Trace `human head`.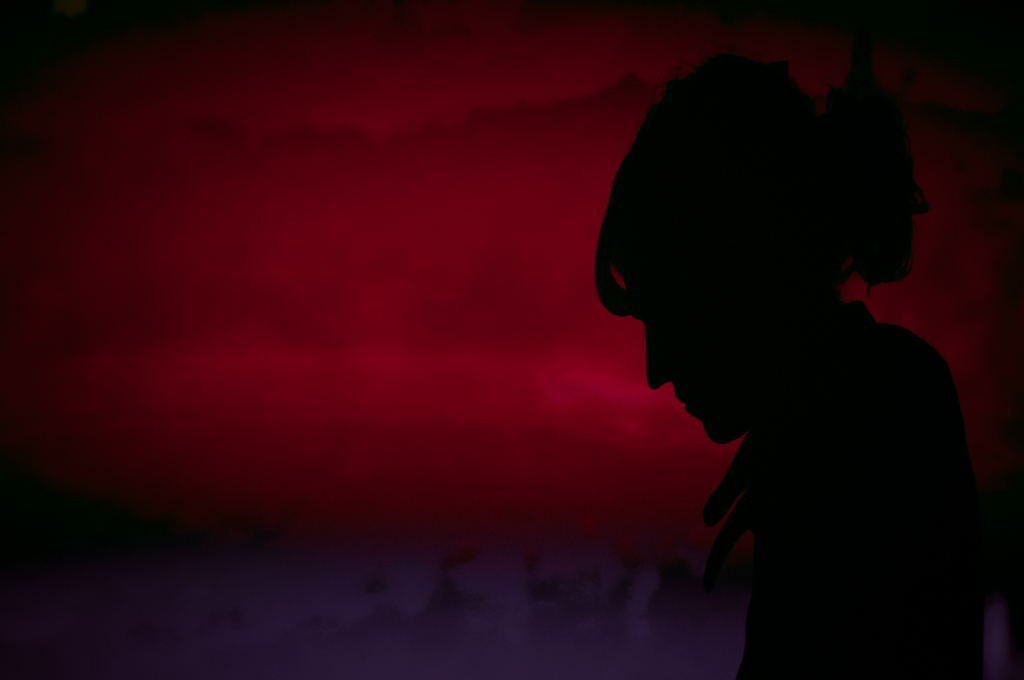
Traced to 614,63,963,516.
